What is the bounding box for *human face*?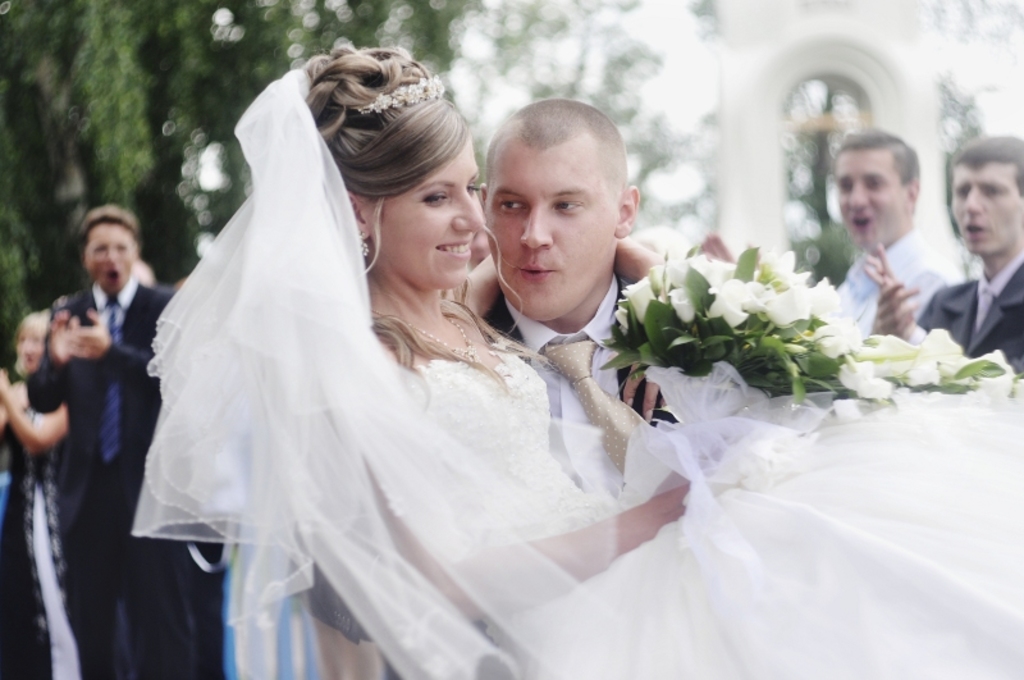
84 222 136 295.
